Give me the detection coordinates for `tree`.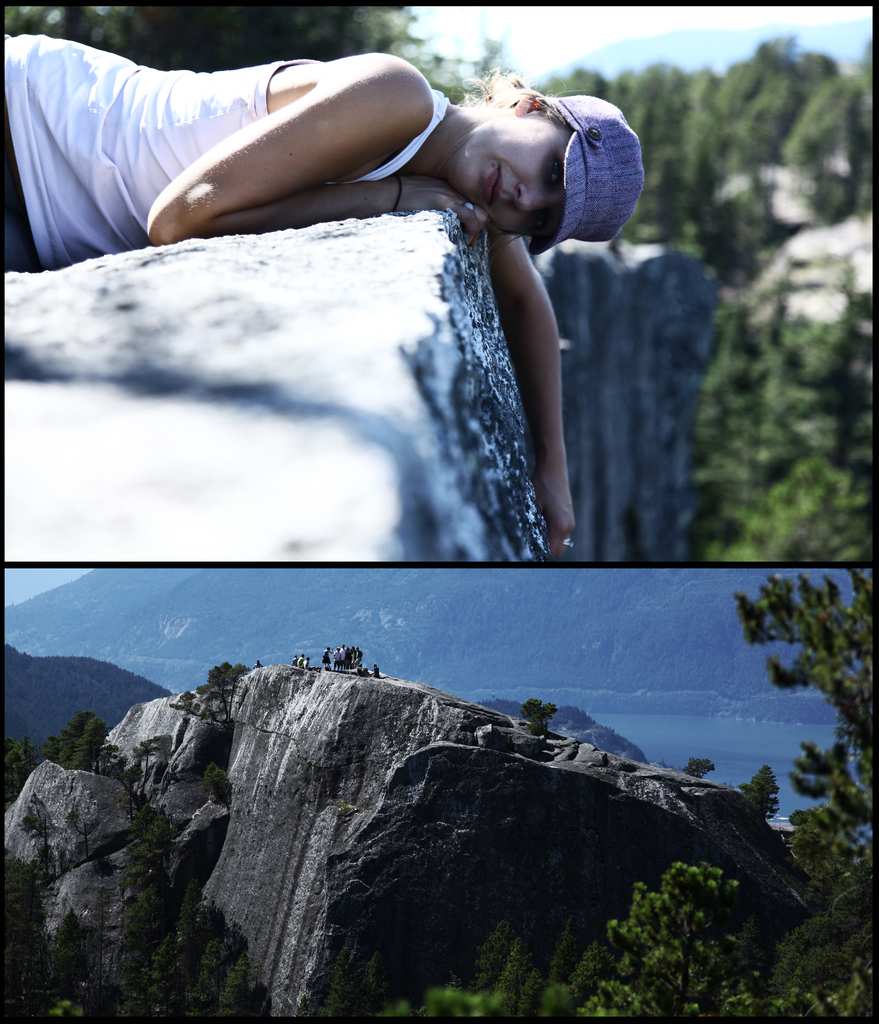
[x1=193, y1=906, x2=223, y2=1023].
